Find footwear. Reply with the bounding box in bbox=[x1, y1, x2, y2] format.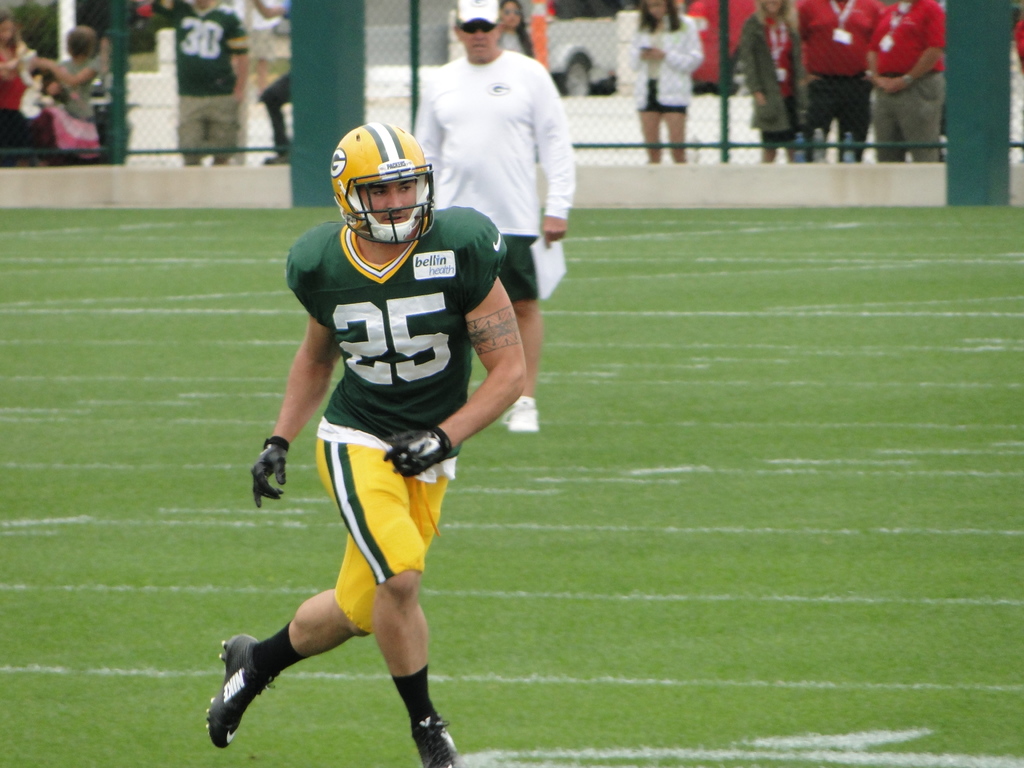
bbox=[497, 396, 541, 438].
